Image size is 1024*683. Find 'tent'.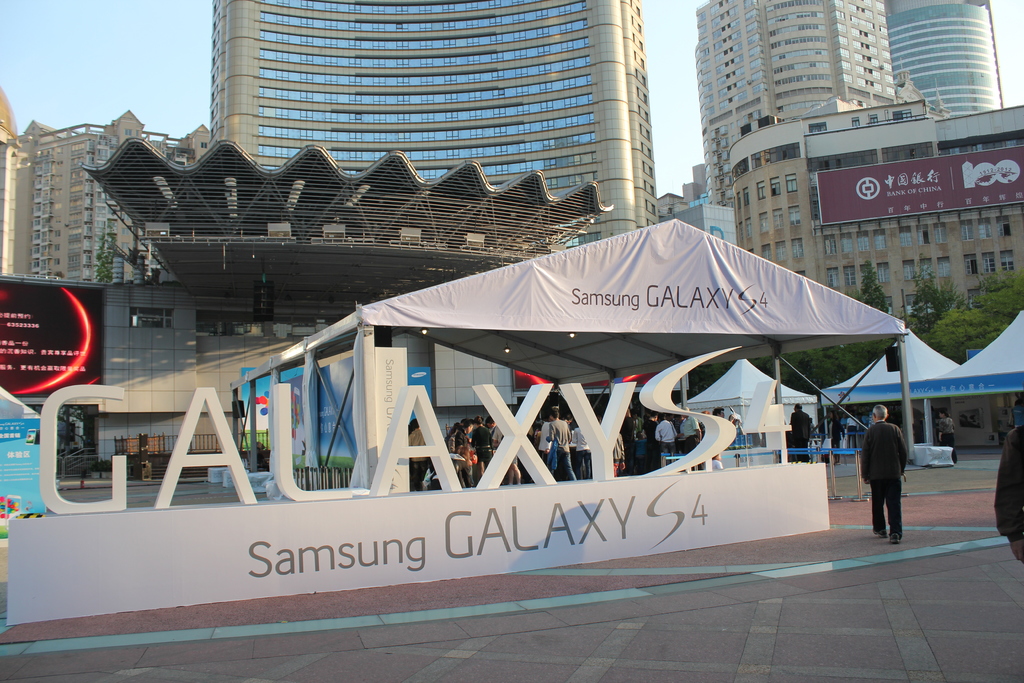
crop(226, 214, 909, 498).
